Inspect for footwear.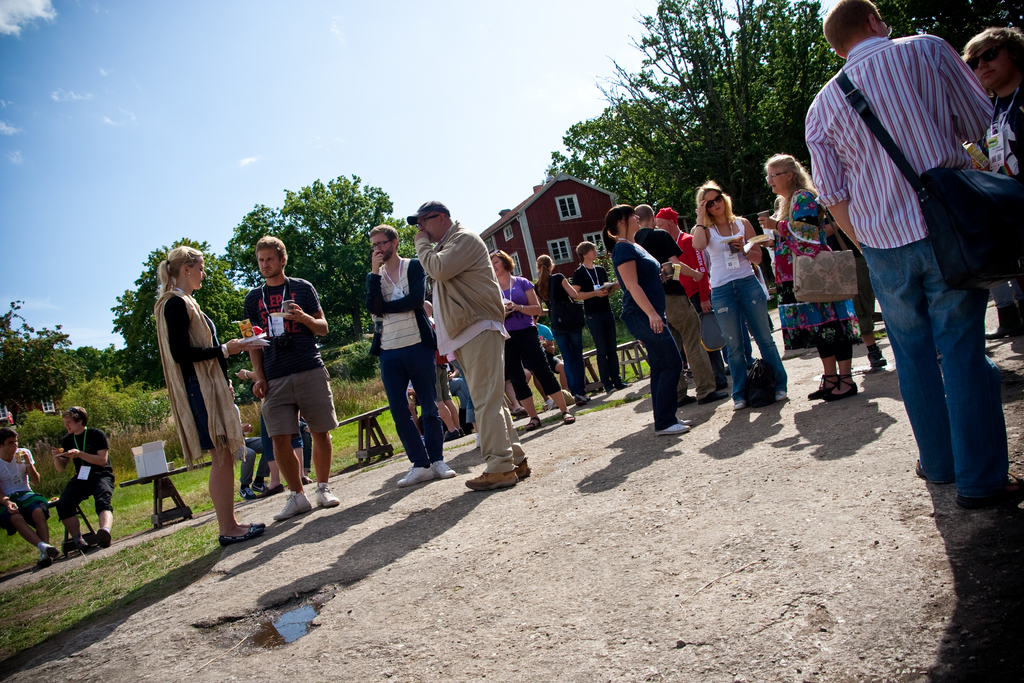
Inspection: bbox=(217, 532, 266, 545).
